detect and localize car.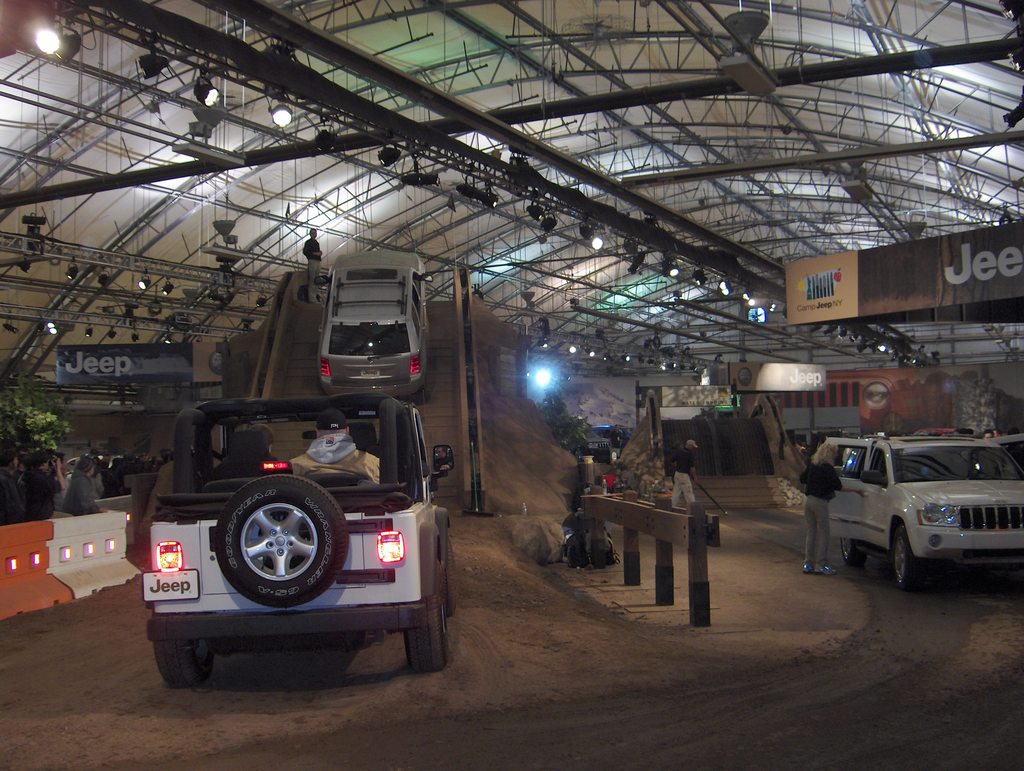
Localized at region(321, 247, 435, 390).
